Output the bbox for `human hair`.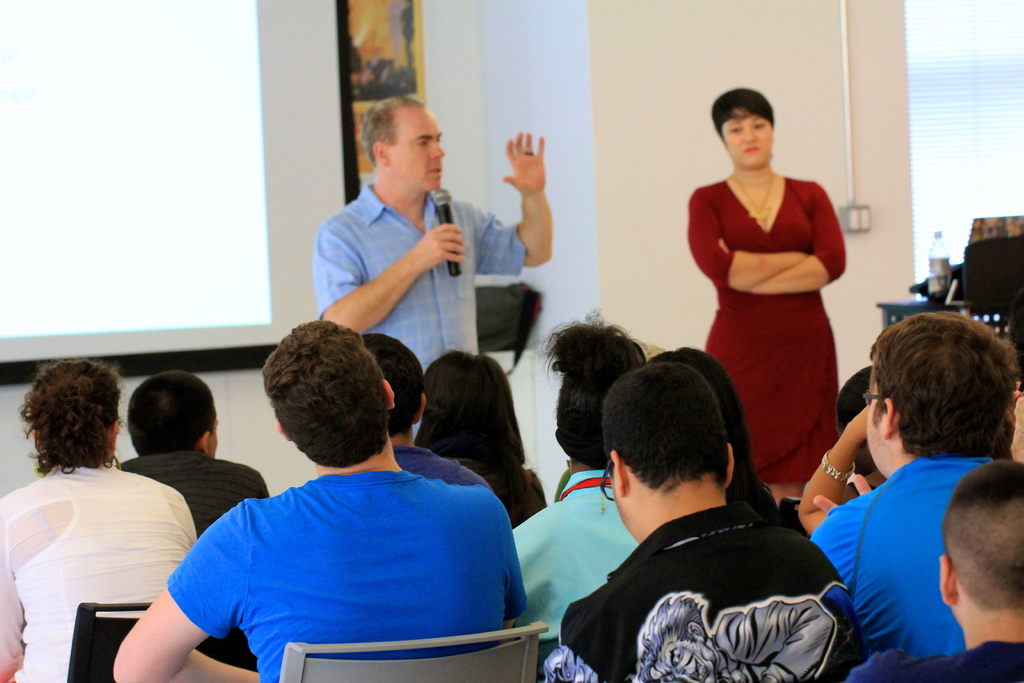
crop(19, 358, 121, 474).
